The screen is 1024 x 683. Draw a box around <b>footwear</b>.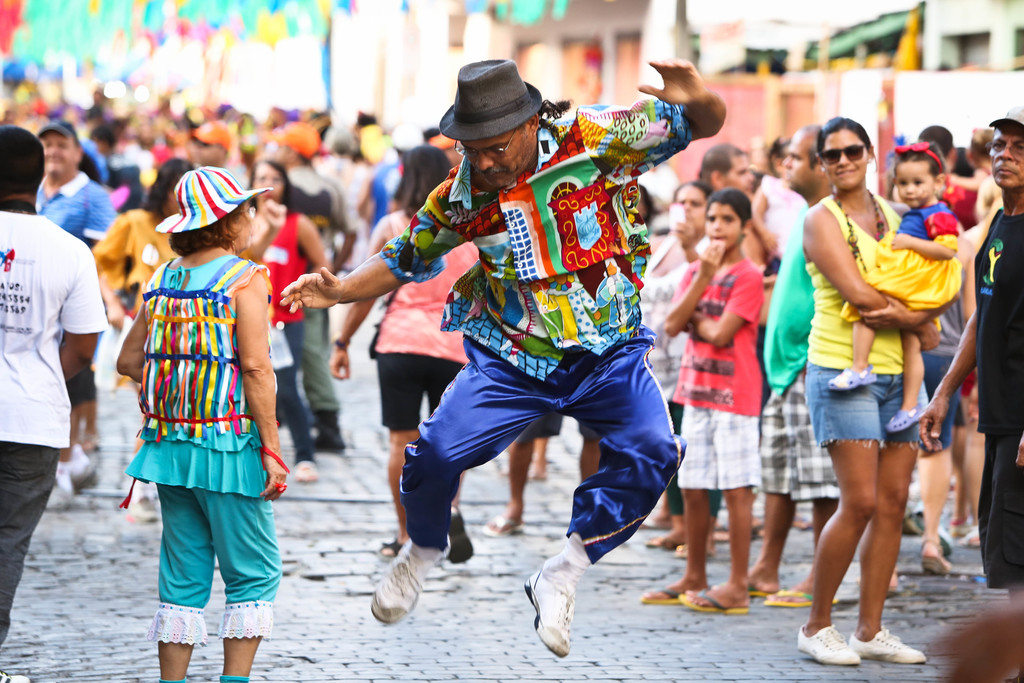
<bbox>746, 582, 769, 599</bbox>.
